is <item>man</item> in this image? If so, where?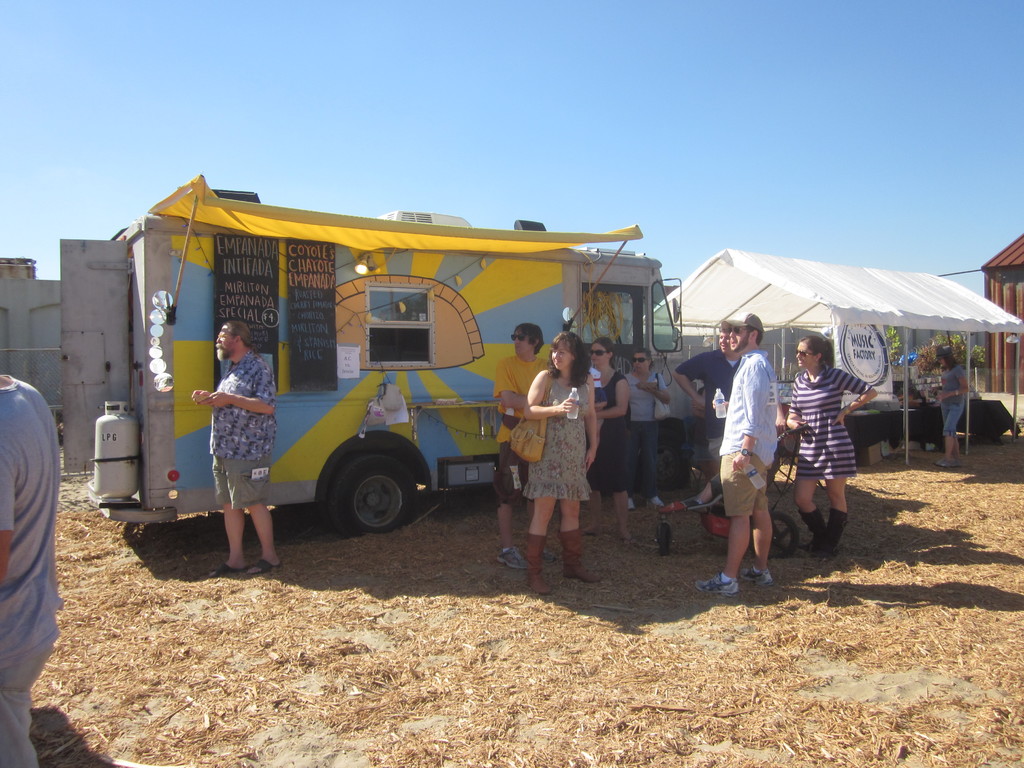
Yes, at select_region(723, 324, 809, 612).
